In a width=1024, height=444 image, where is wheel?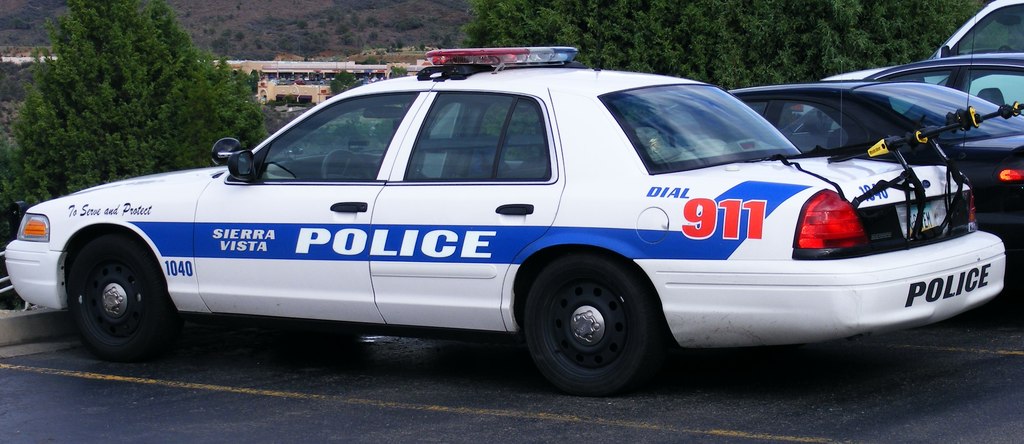
left=321, top=152, right=364, bottom=182.
